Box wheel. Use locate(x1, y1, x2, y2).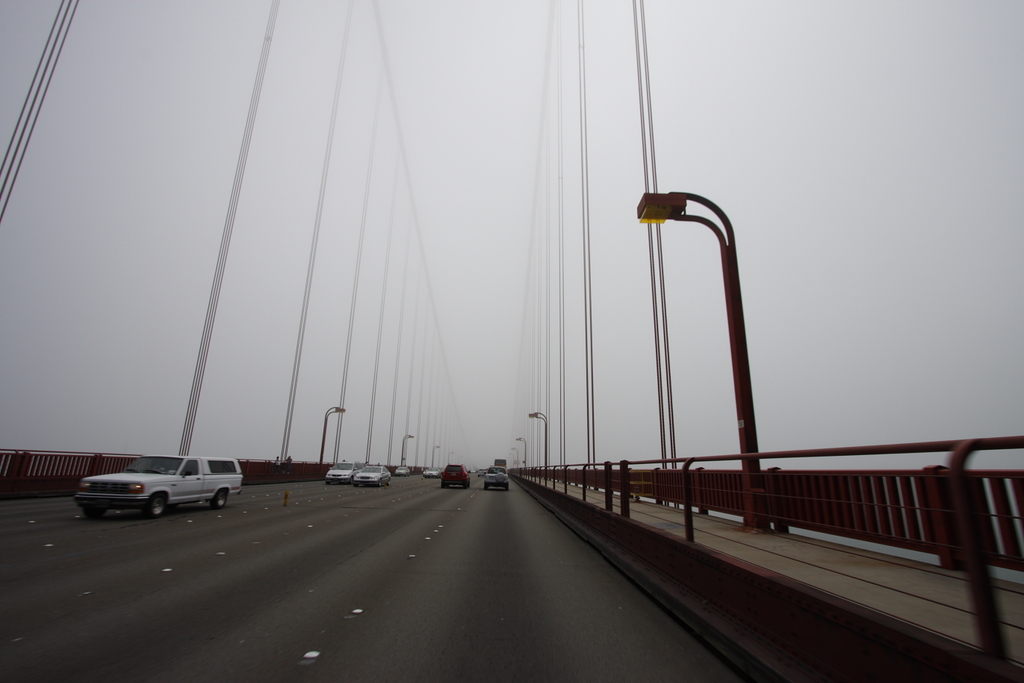
locate(211, 489, 228, 508).
